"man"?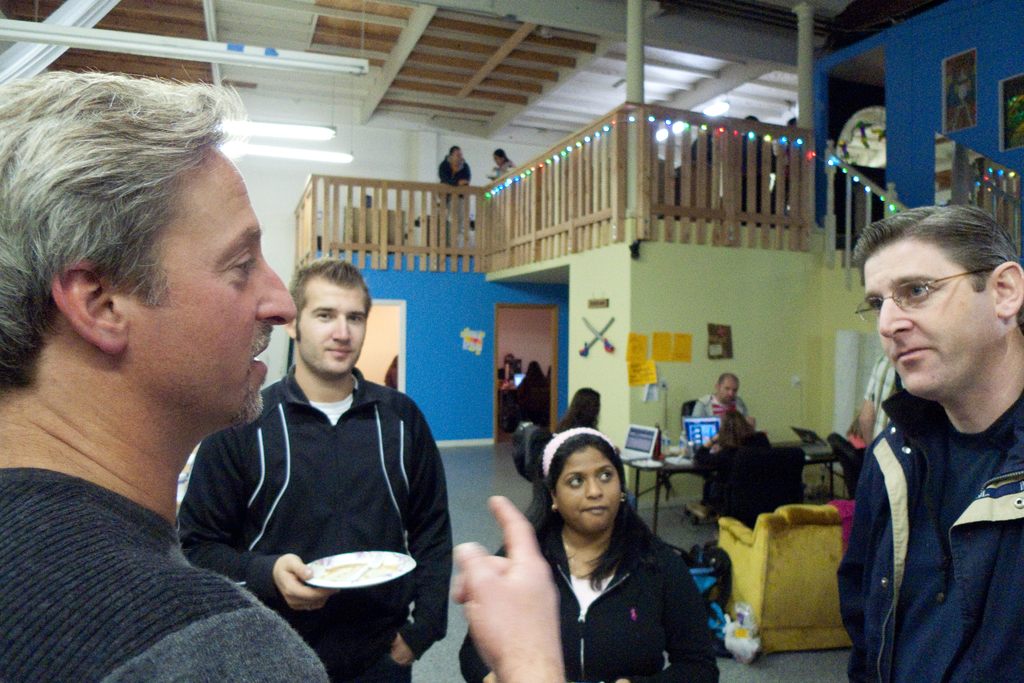
(685, 369, 757, 460)
